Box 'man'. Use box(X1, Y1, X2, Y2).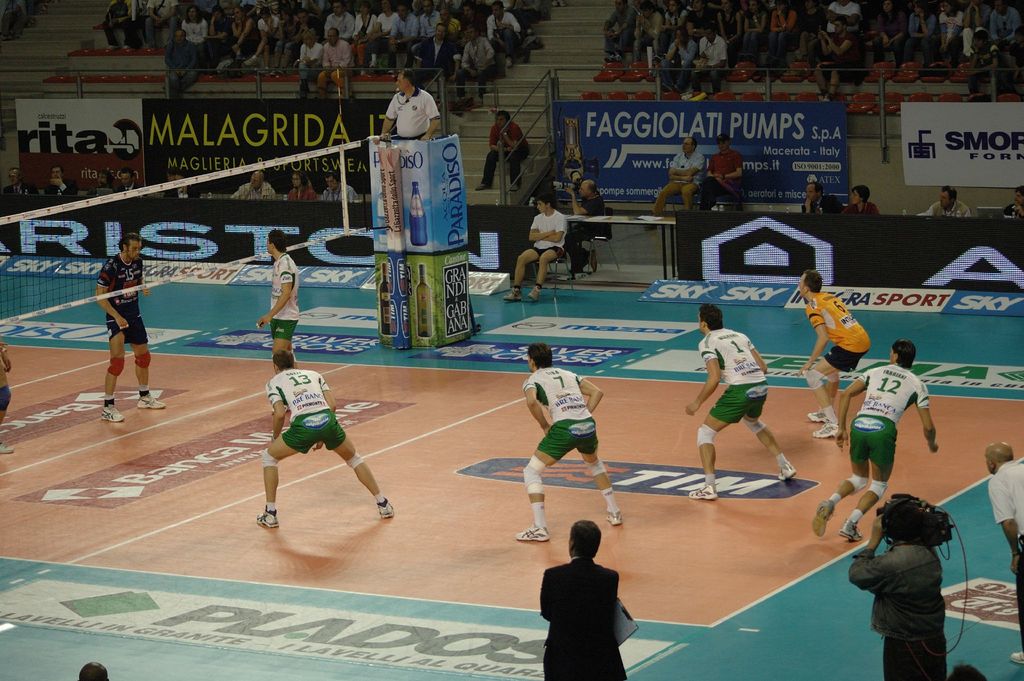
box(474, 108, 530, 193).
